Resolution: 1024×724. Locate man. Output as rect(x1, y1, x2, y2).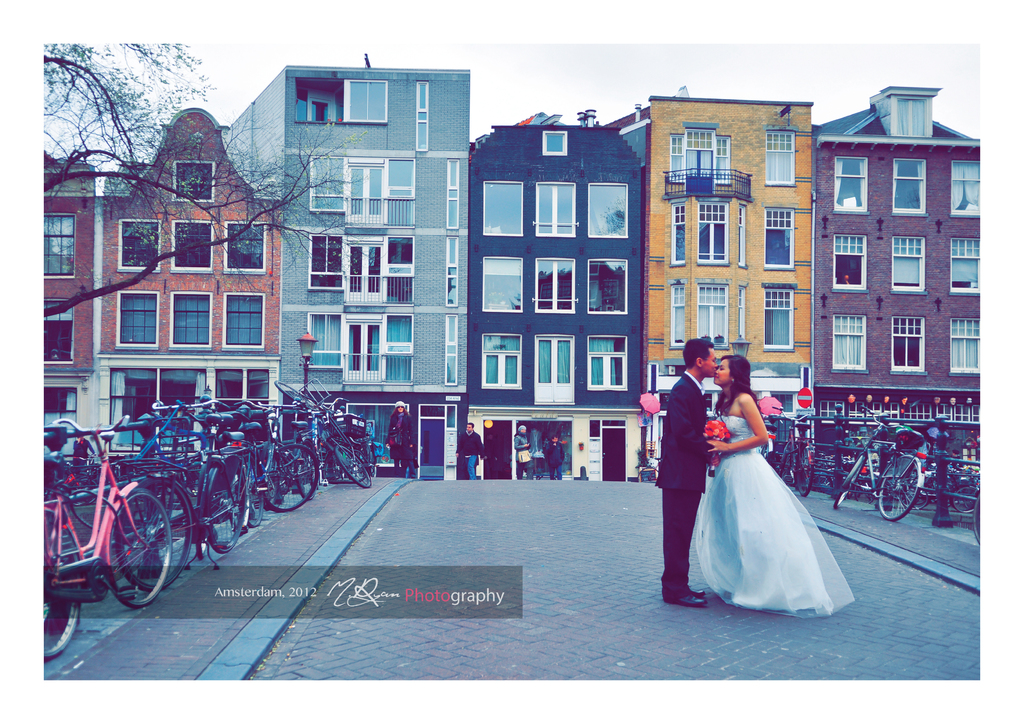
rect(510, 418, 530, 482).
